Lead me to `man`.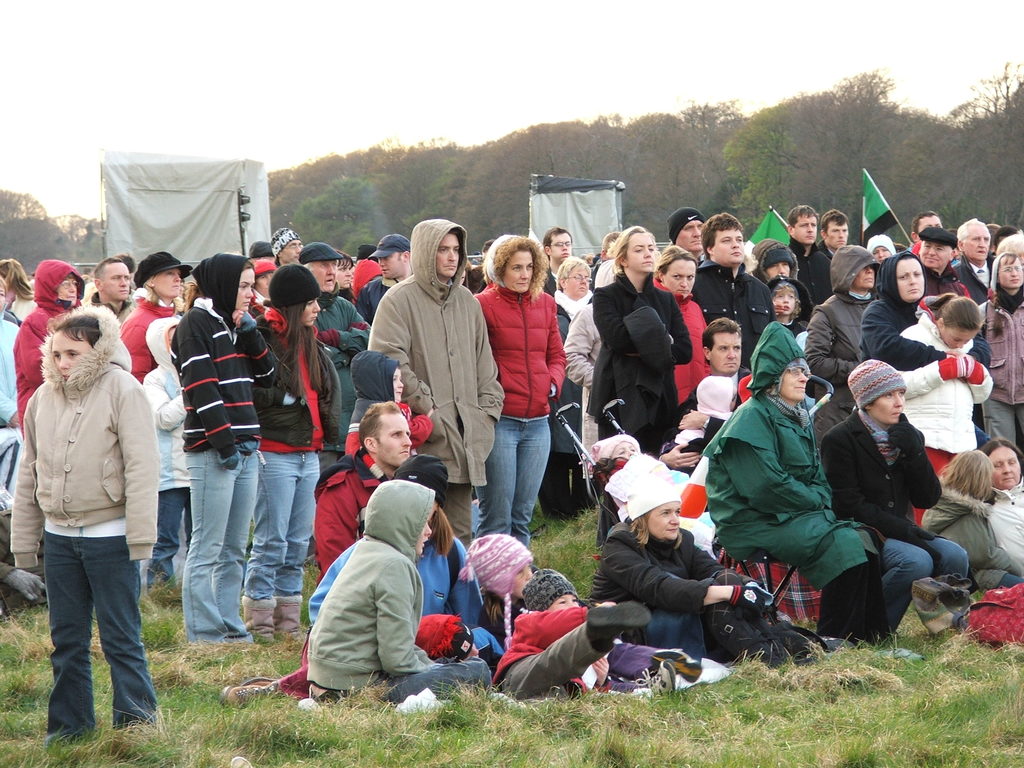
Lead to left=362, top=237, right=426, bottom=324.
